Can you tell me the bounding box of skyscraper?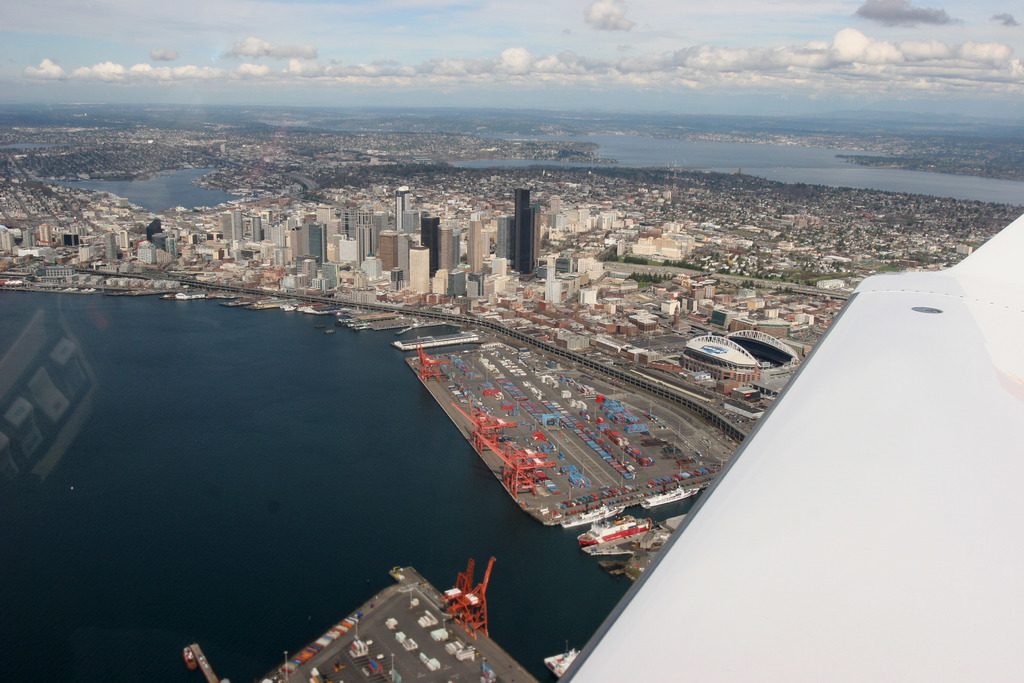
bbox=[494, 187, 540, 278].
